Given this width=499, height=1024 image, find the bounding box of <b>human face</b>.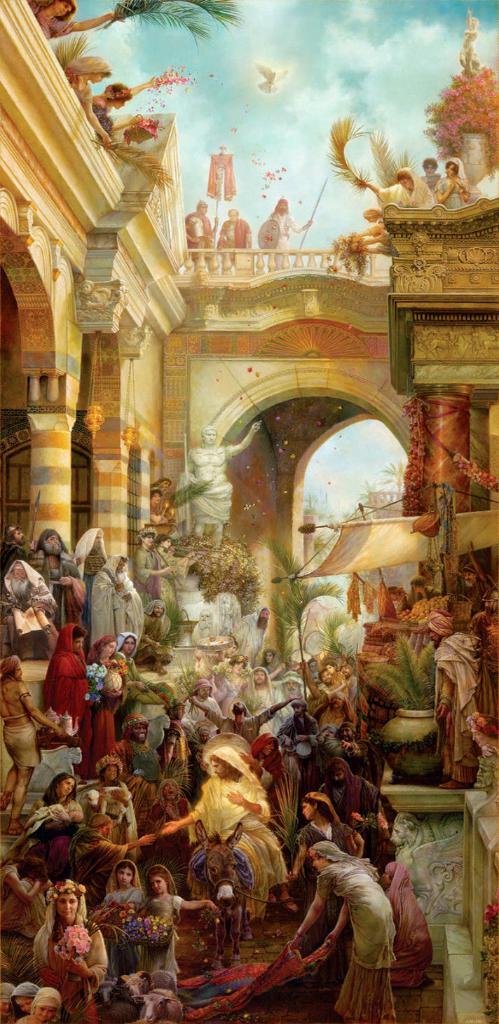
x1=490 y1=604 x2=491 y2=611.
